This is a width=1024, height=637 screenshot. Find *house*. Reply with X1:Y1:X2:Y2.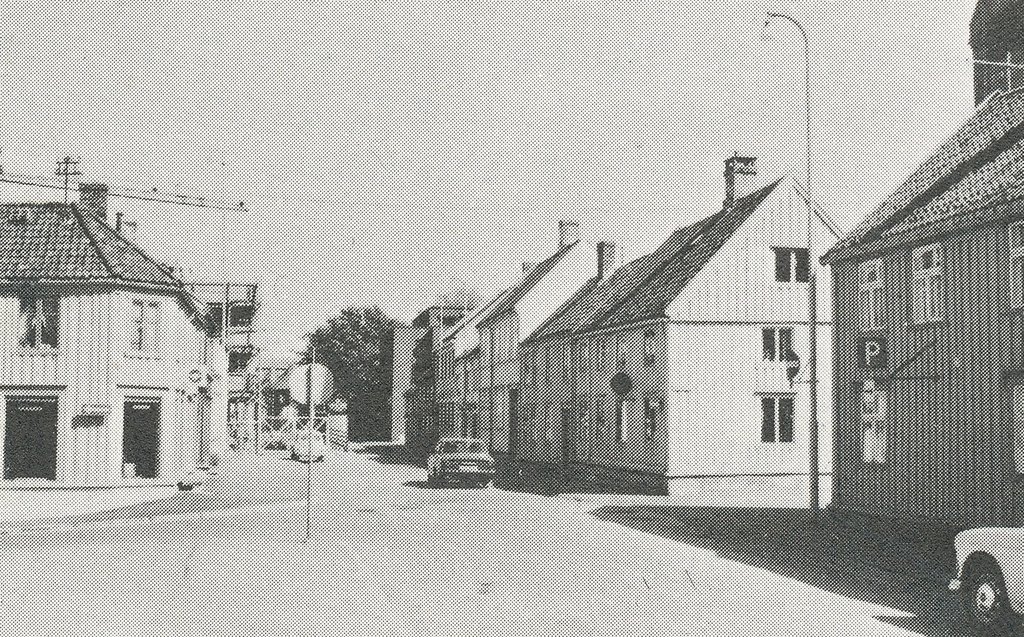
459:268:525:451.
